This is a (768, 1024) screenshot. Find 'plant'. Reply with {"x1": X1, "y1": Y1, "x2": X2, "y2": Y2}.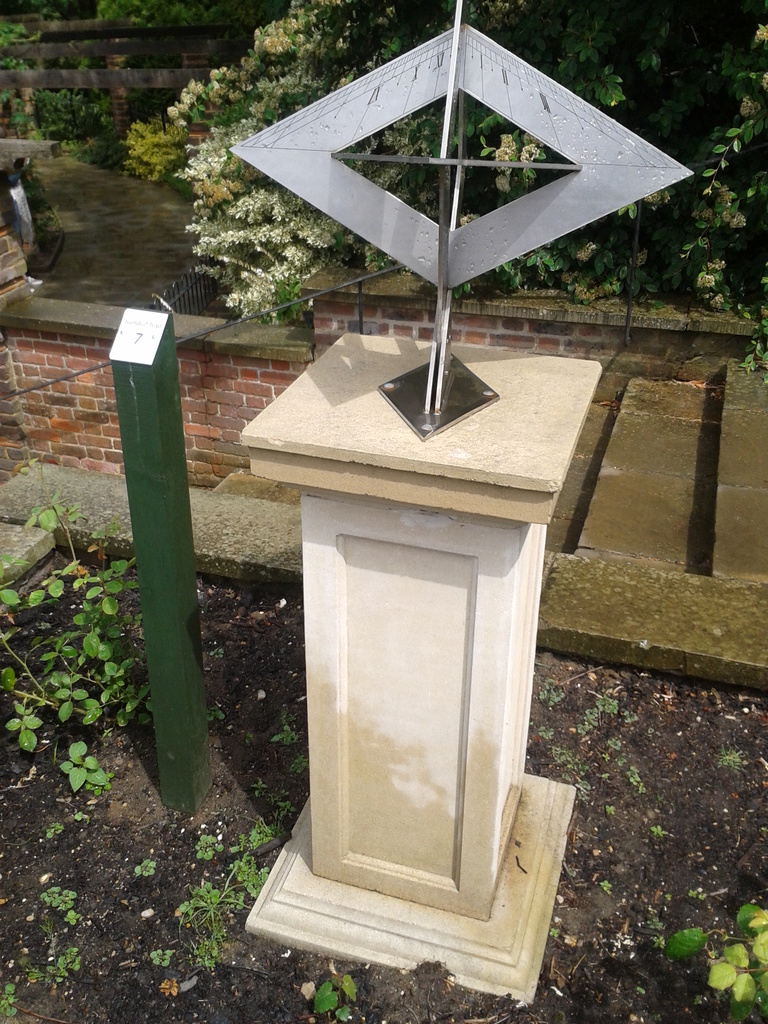
{"x1": 665, "y1": 899, "x2": 767, "y2": 1023}.
